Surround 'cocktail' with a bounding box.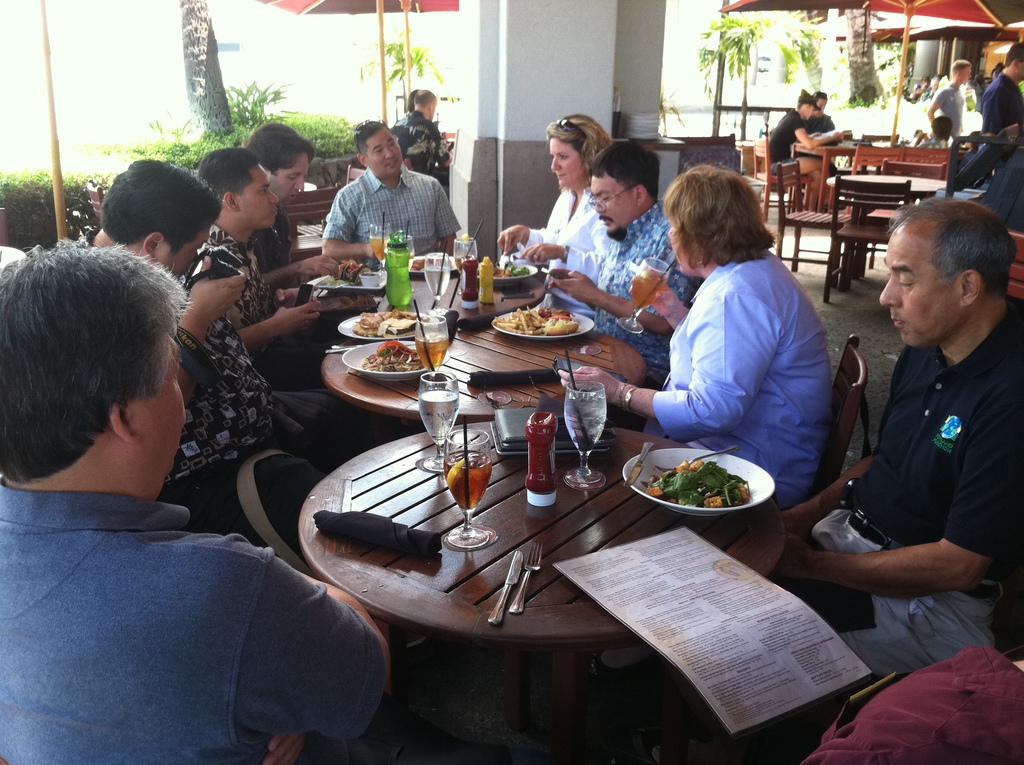
box=[559, 347, 611, 485].
